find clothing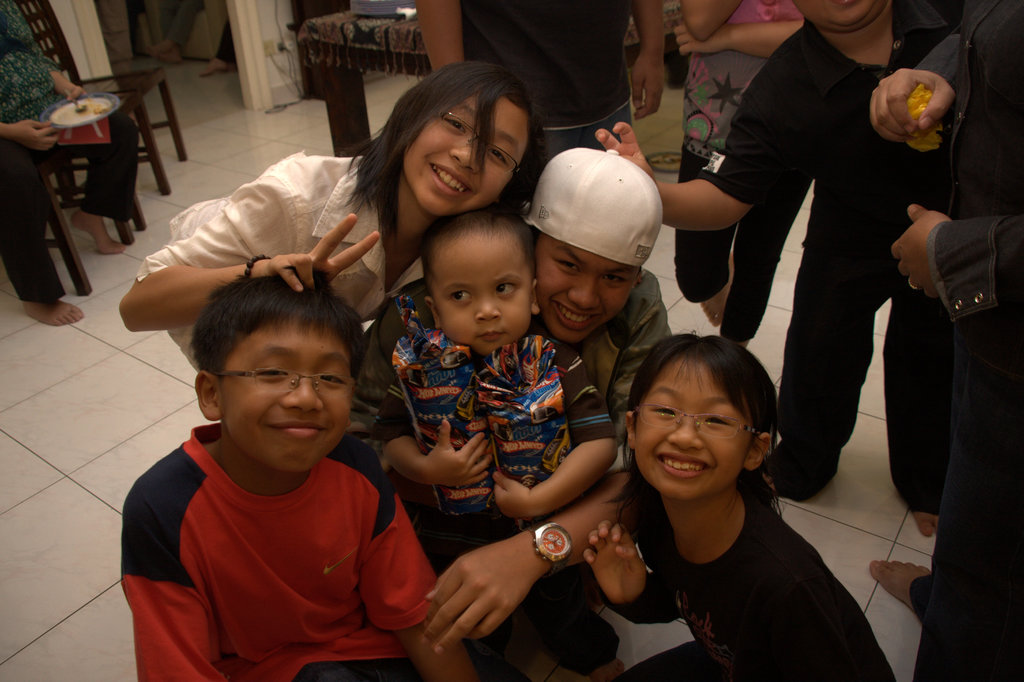
bbox(140, 149, 438, 382)
